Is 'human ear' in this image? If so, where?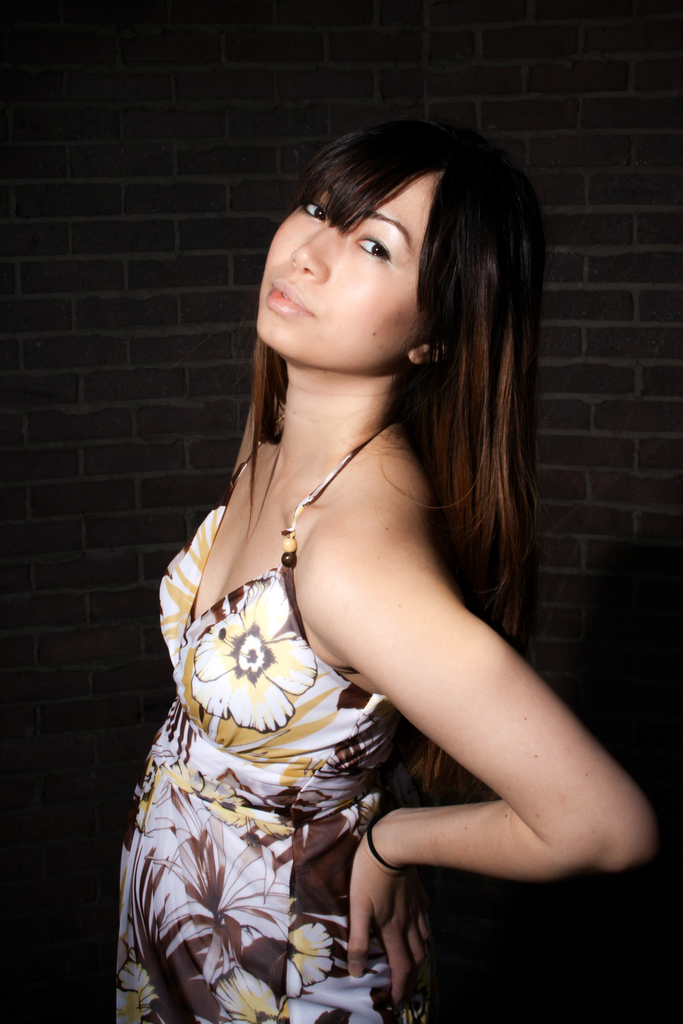
Yes, at <region>407, 342, 441, 368</region>.
